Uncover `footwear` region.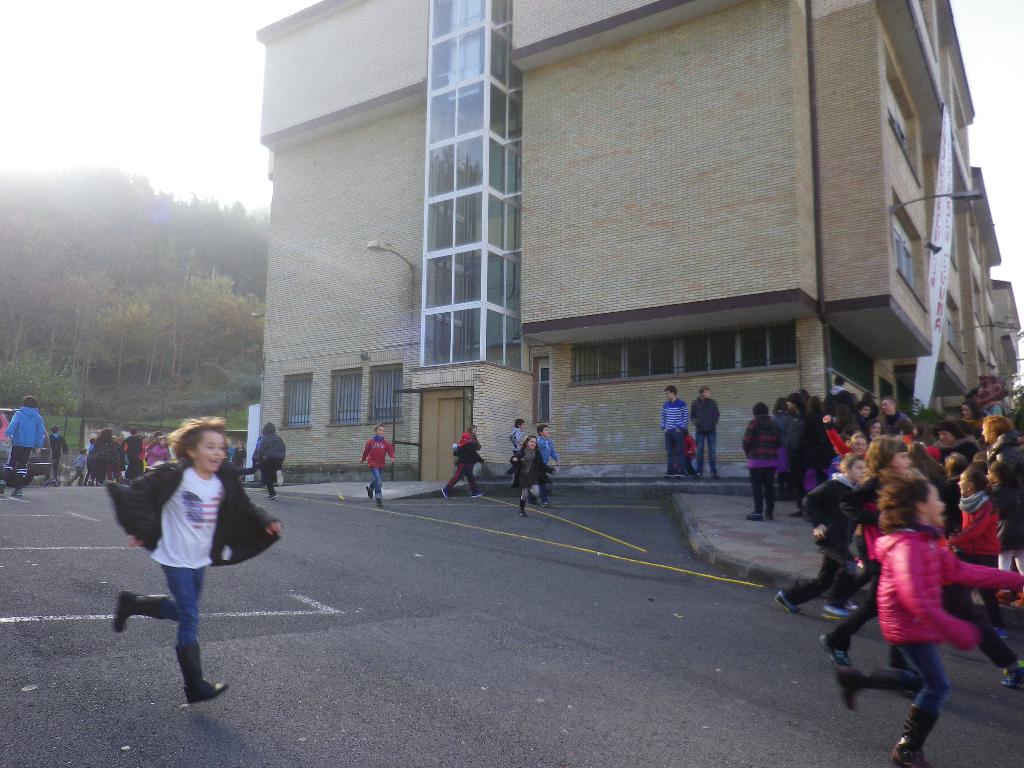
Uncovered: 518:500:524:515.
